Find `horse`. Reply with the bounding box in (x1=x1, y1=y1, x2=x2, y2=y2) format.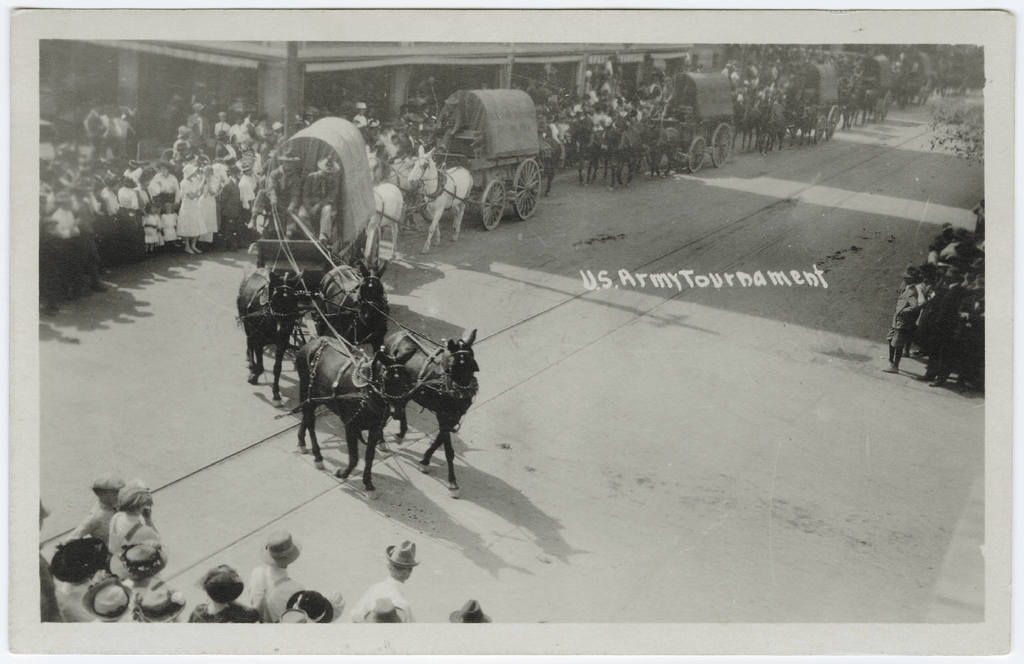
(x1=597, y1=127, x2=645, y2=195).
